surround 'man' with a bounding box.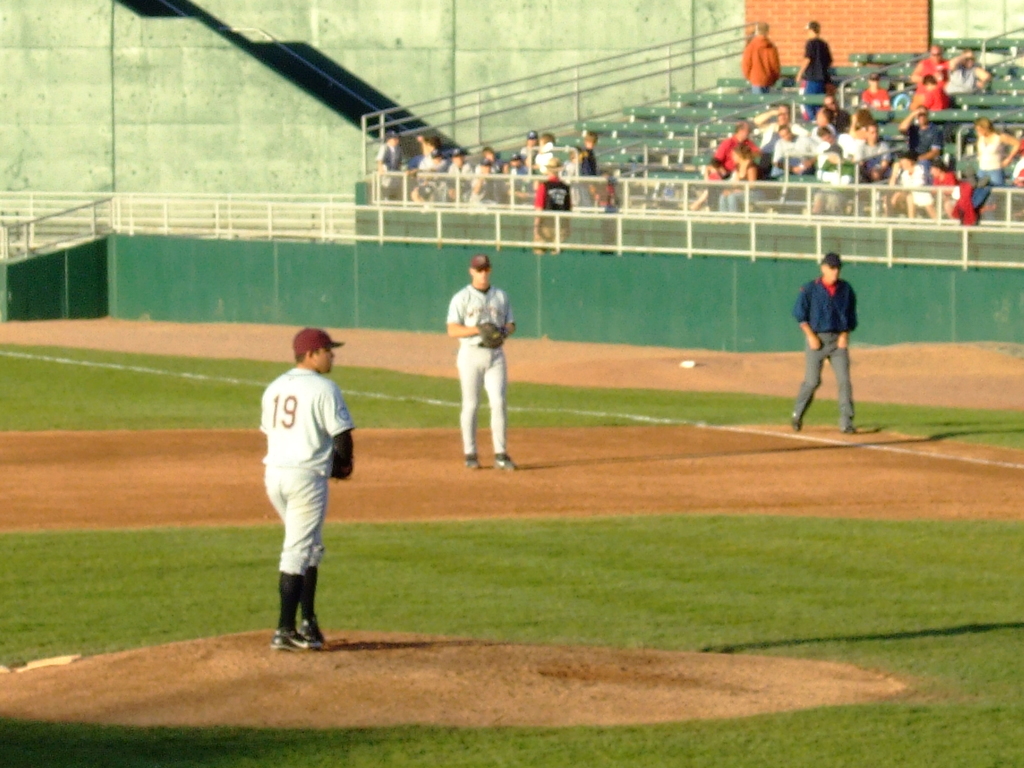
detection(447, 258, 518, 468).
